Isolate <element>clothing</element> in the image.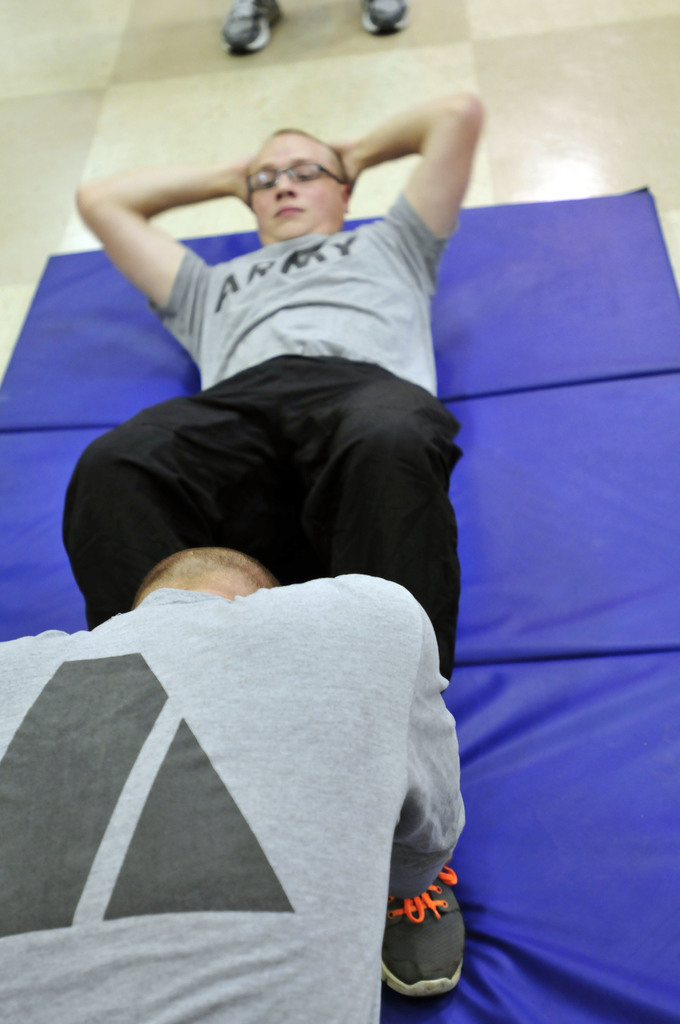
Isolated region: box(157, 229, 460, 396).
